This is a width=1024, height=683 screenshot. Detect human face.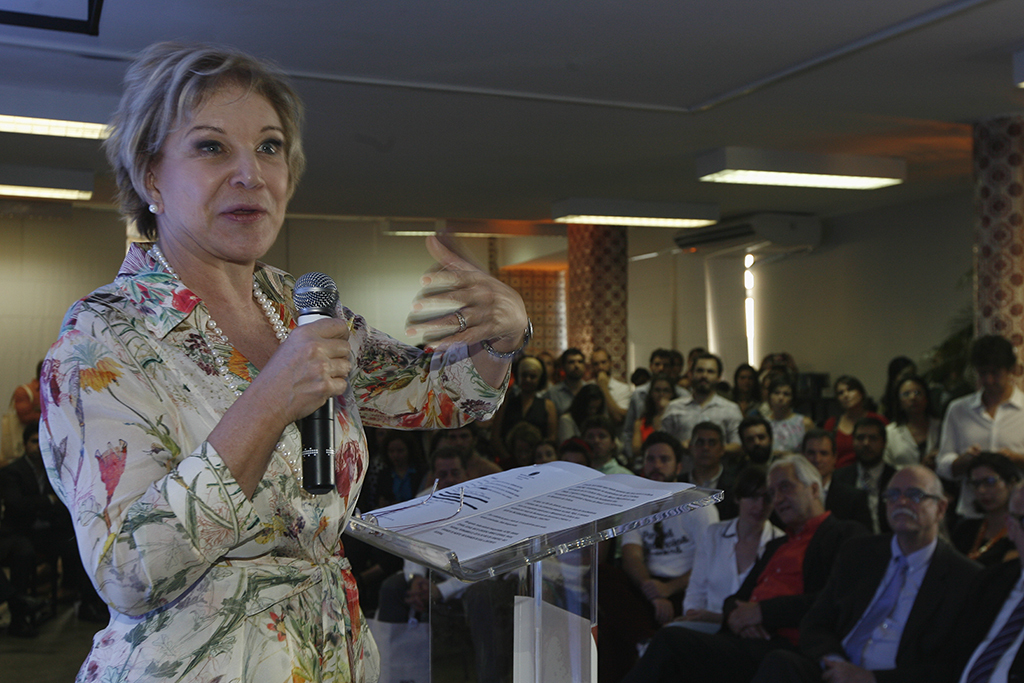
{"left": 773, "top": 461, "right": 818, "bottom": 526}.
